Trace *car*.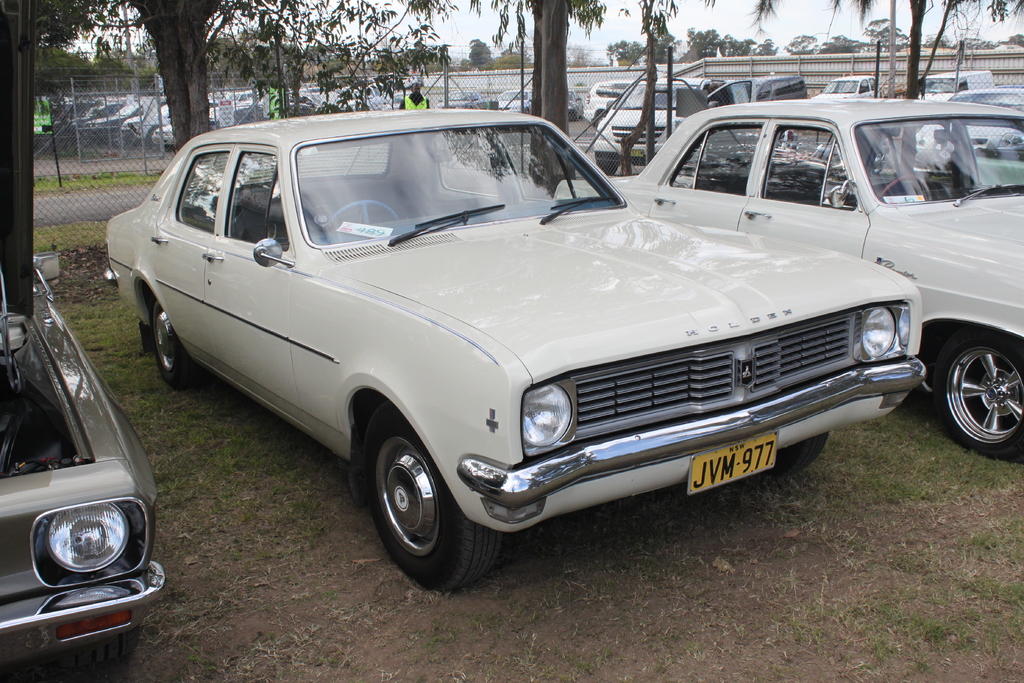
Traced to <box>825,76,874,95</box>.
